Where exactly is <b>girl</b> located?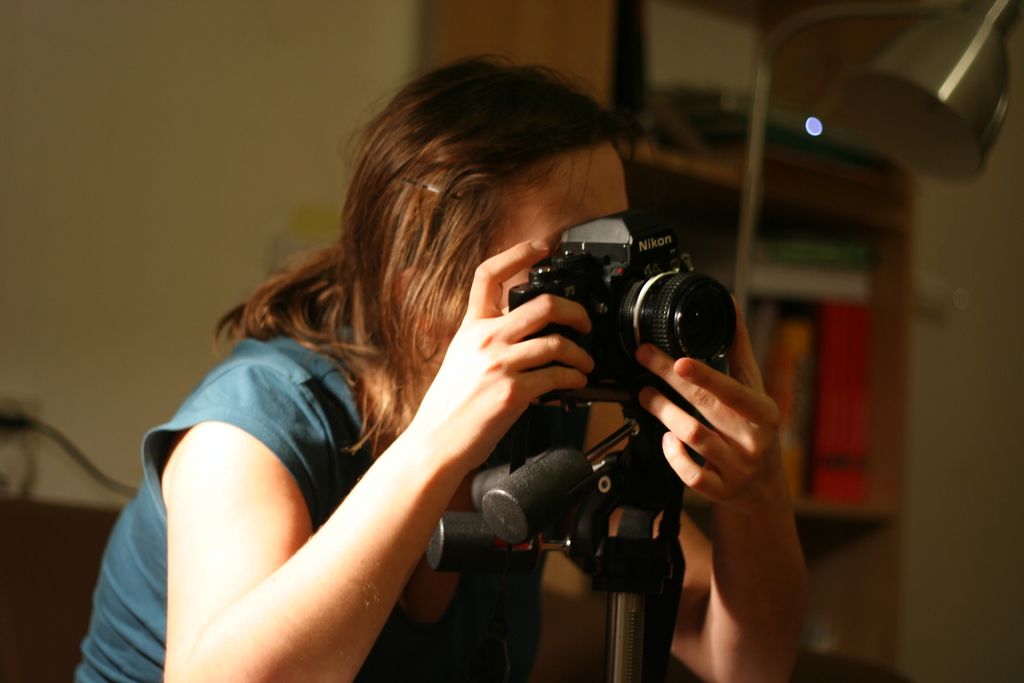
Its bounding box is <bbox>77, 50, 815, 682</bbox>.
